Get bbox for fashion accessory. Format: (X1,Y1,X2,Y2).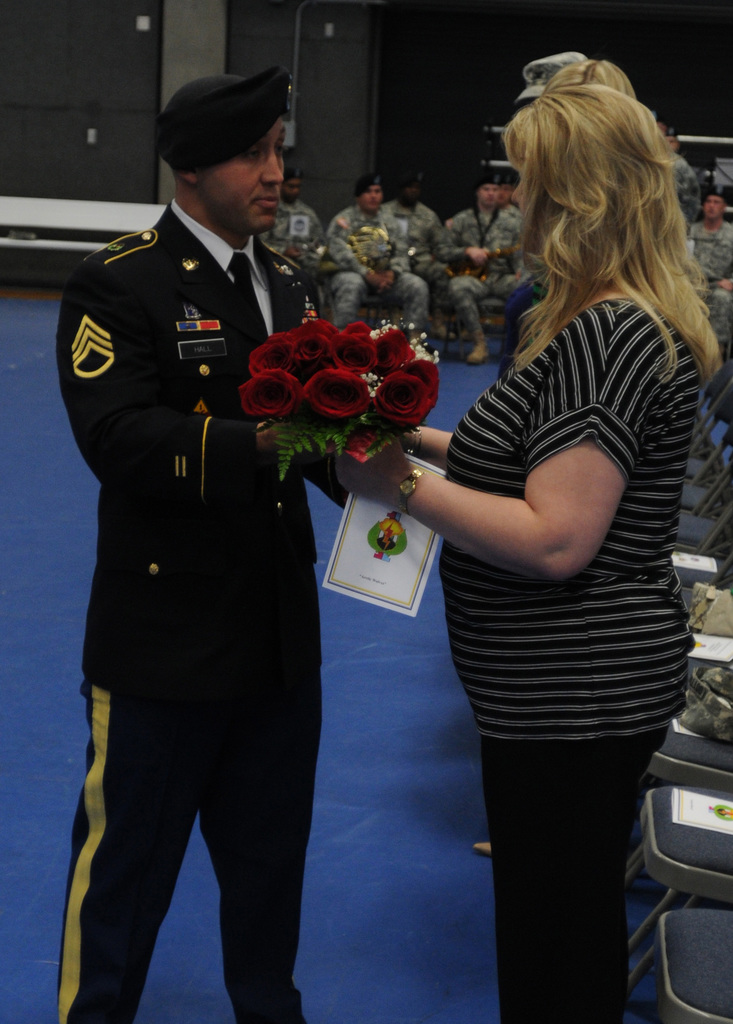
(394,467,421,514).
